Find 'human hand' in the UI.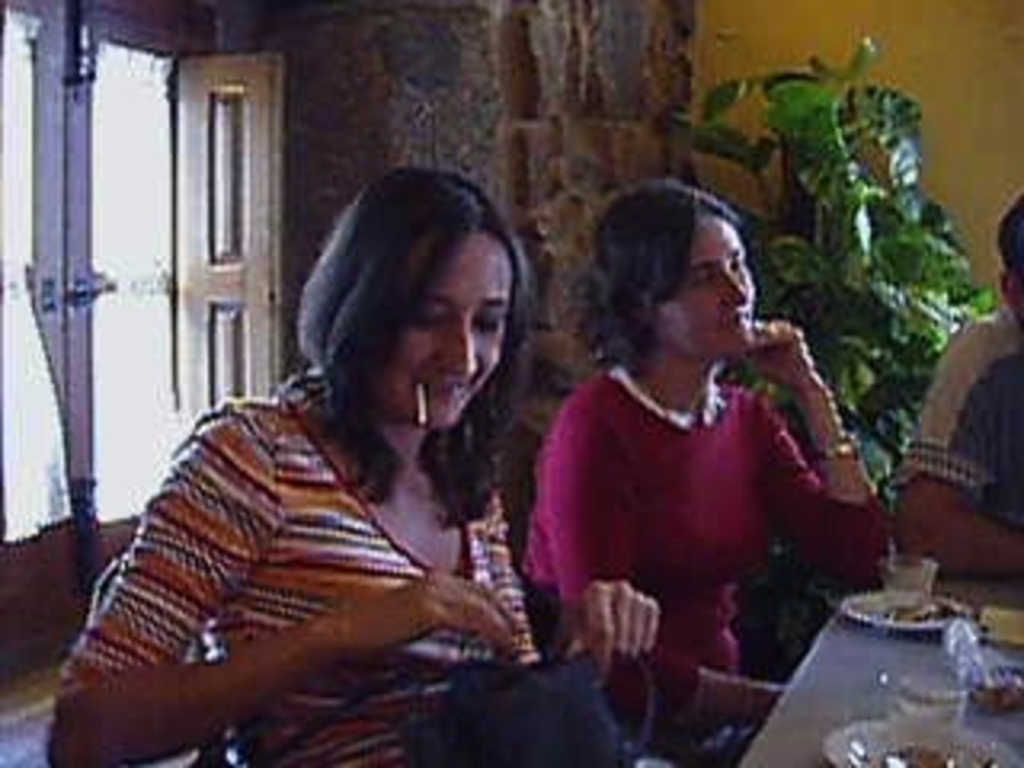
UI element at x1=726, y1=314, x2=829, y2=397.
